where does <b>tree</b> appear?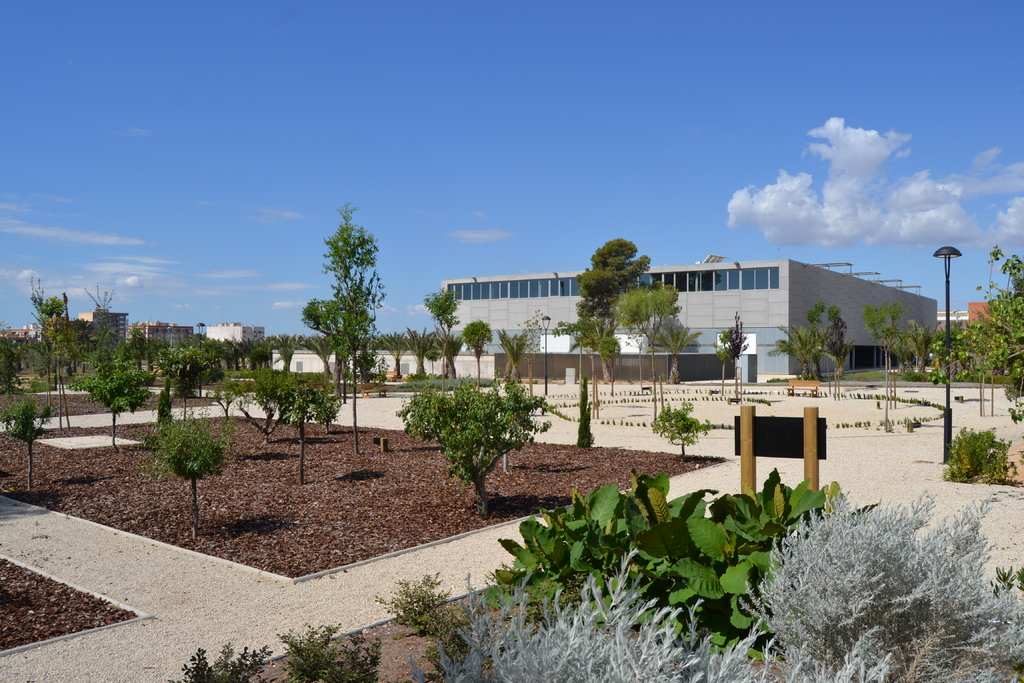
Appears at bbox(986, 240, 1007, 297).
